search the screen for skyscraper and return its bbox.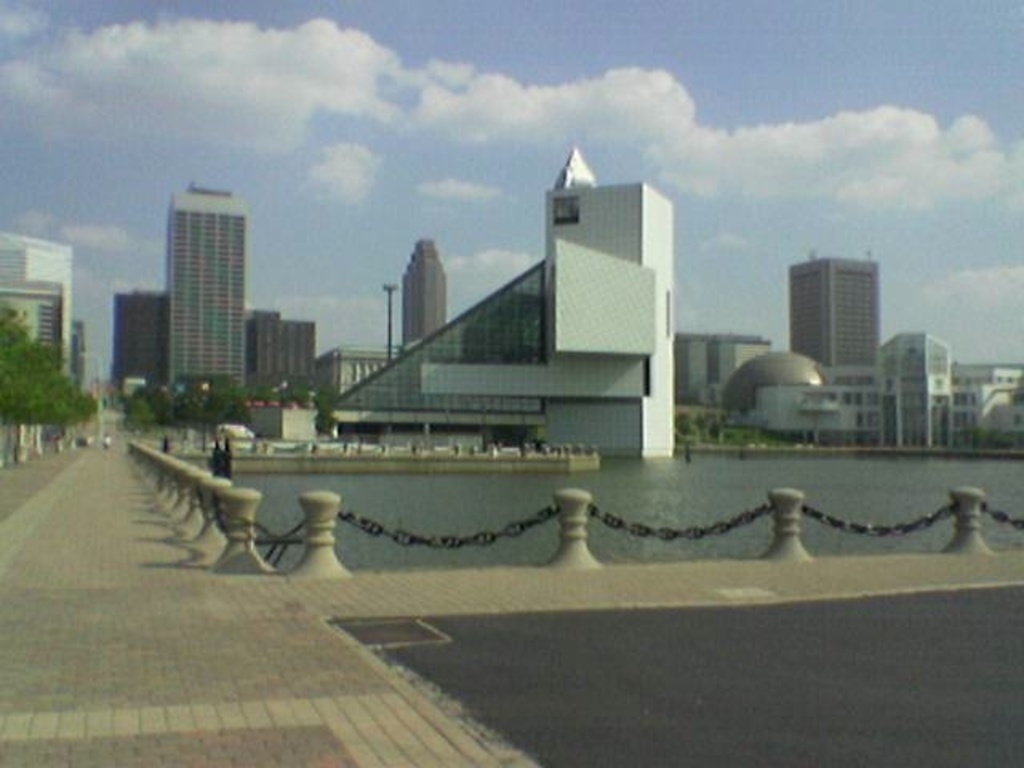
Found: locate(403, 240, 443, 334).
